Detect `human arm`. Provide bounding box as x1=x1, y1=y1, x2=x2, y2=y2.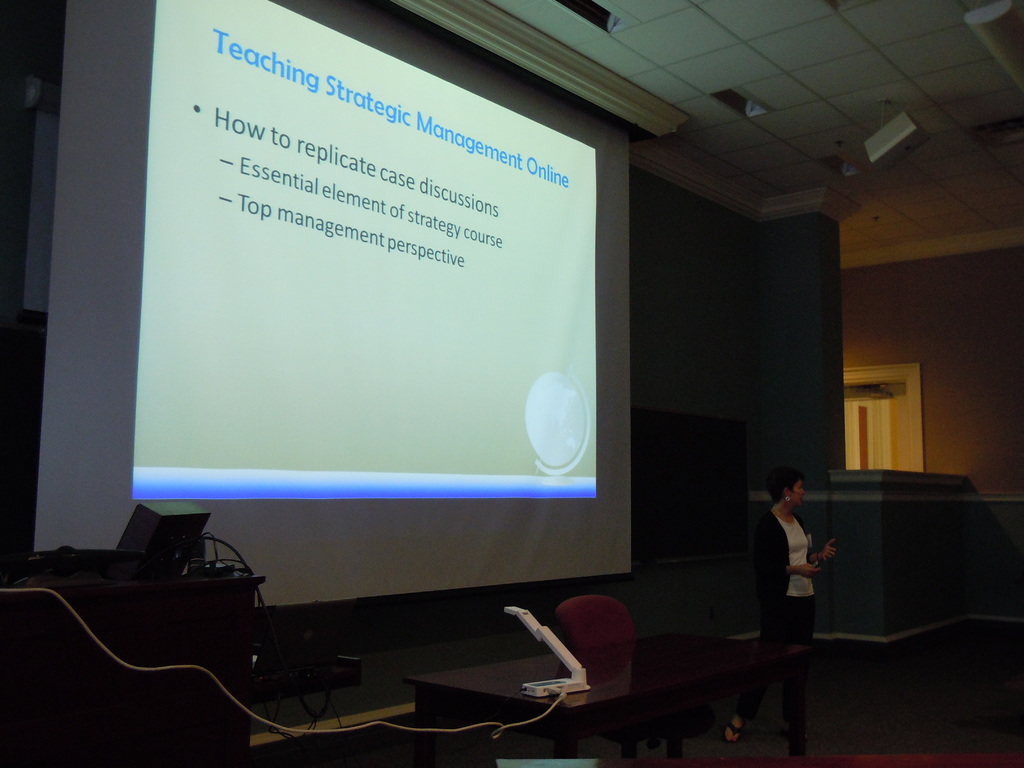
x1=759, y1=526, x2=818, y2=572.
